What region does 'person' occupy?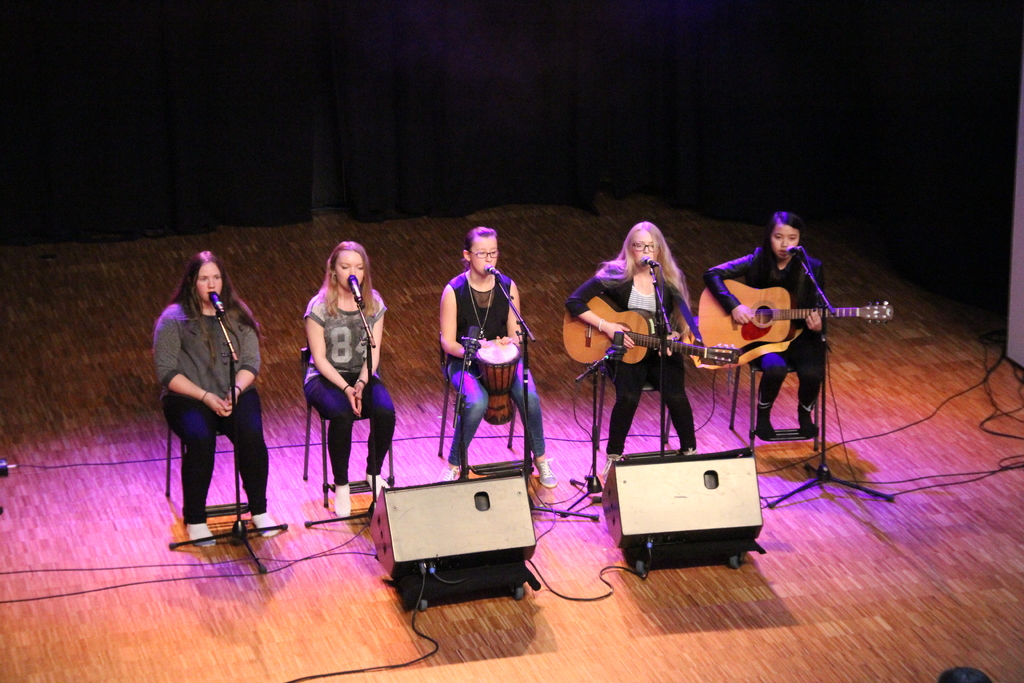
(563,216,705,483).
